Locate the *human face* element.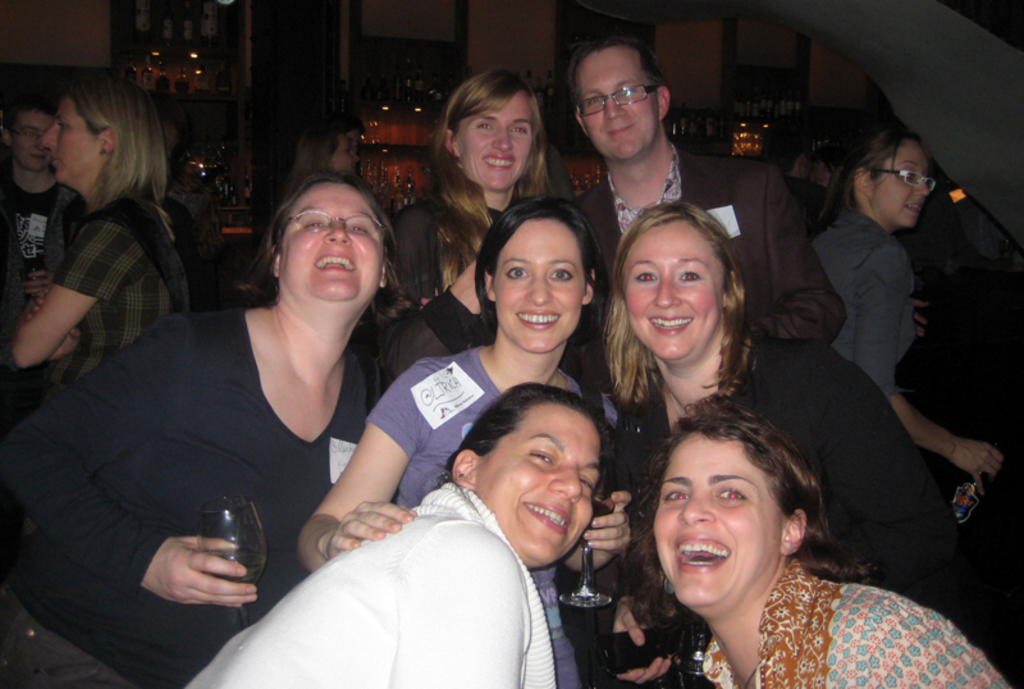
Element bbox: 46,93,100,177.
